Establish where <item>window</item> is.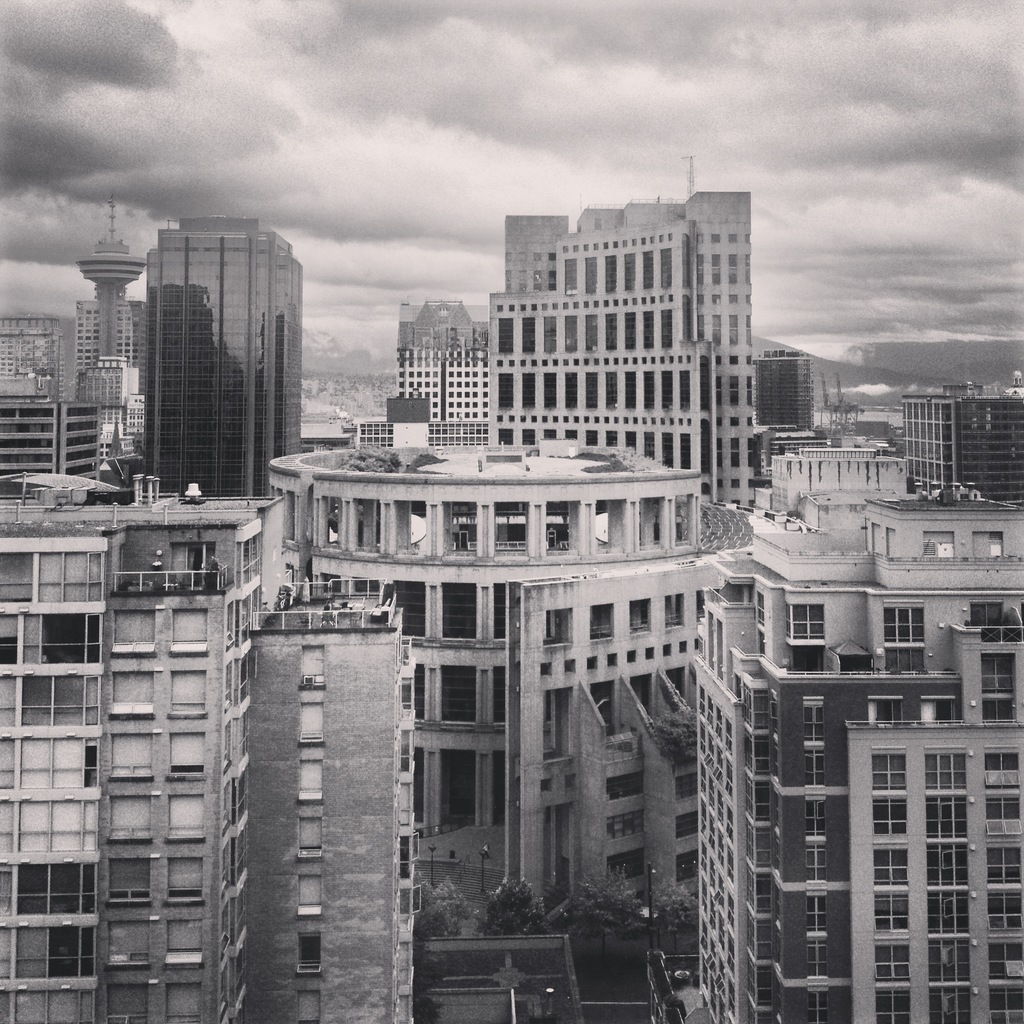
Established at <box>308,647,330,678</box>.
